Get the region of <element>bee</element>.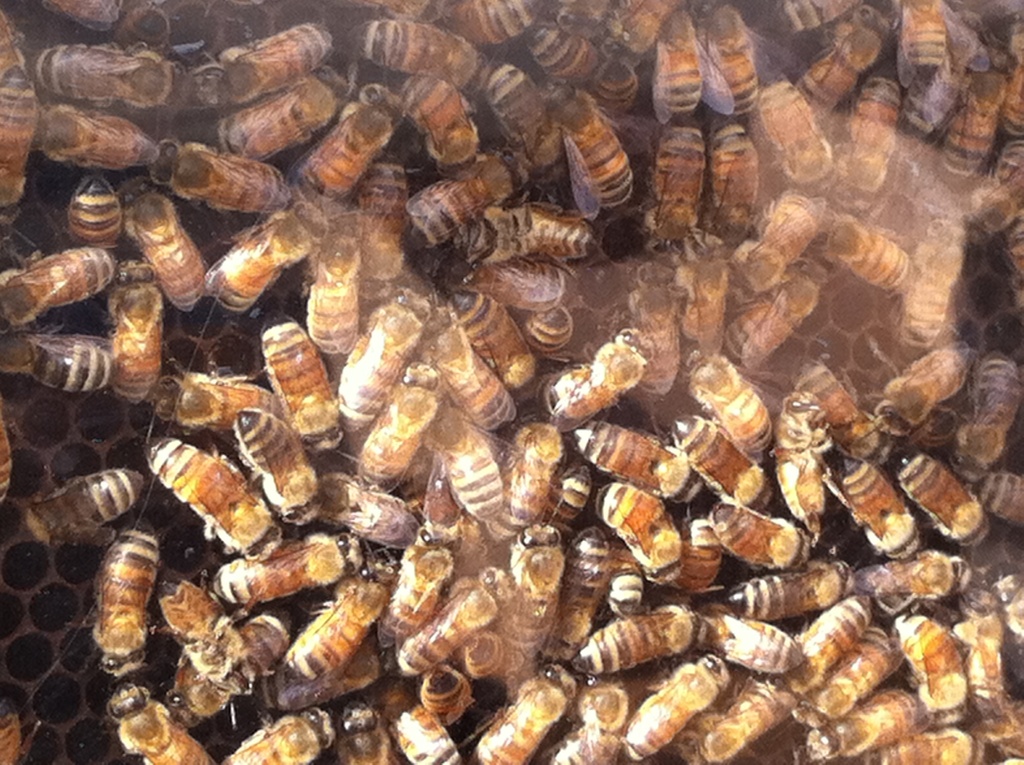
<region>541, 81, 637, 204</region>.
